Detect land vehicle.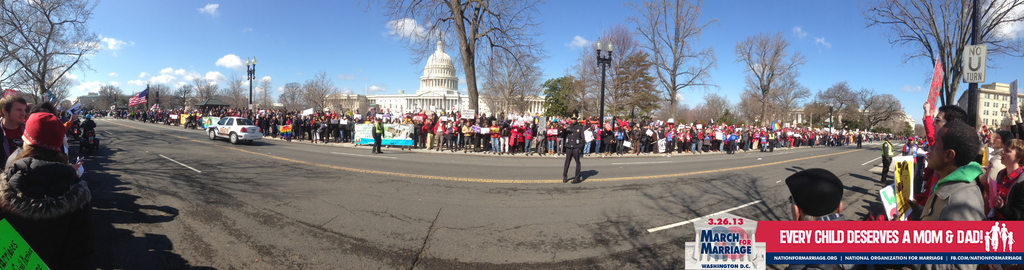
Detected at box=[205, 115, 259, 147].
